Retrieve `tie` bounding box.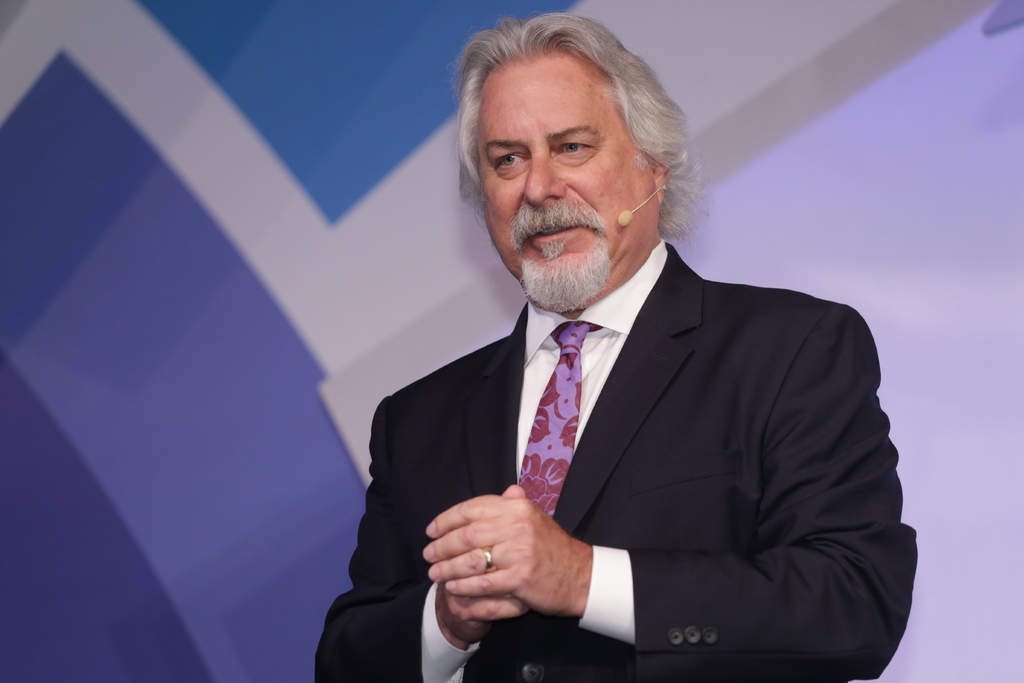
Bounding box: l=517, t=321, r=603, b=514.
